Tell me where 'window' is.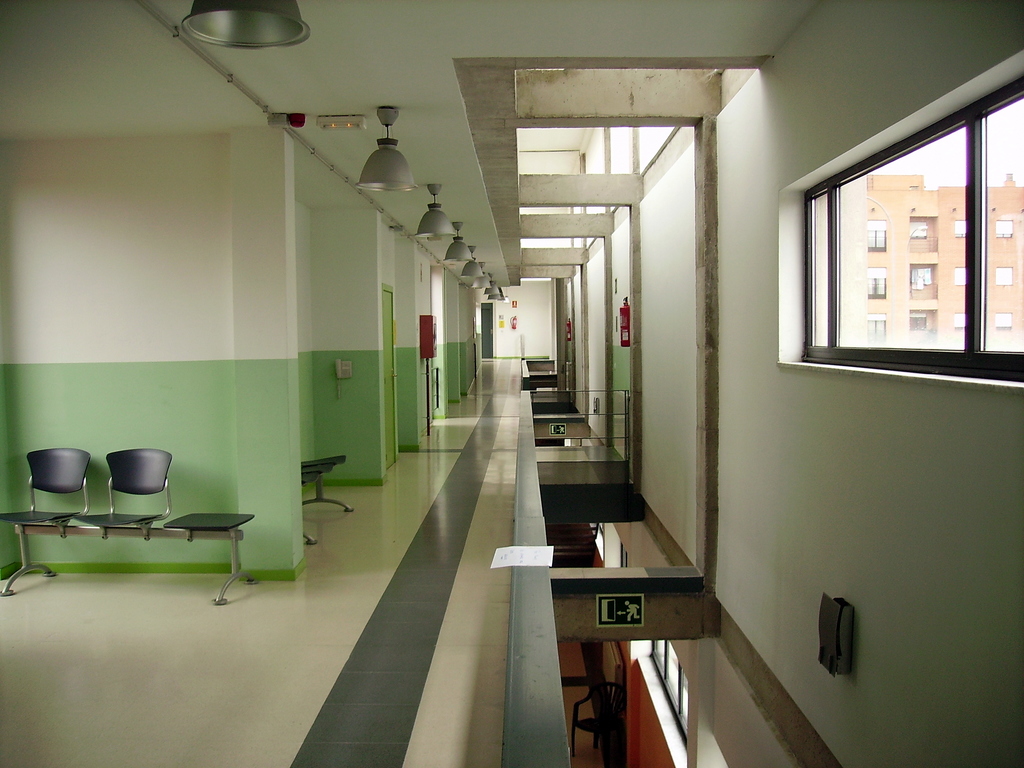
'window' is at 797/64/1023/391.
